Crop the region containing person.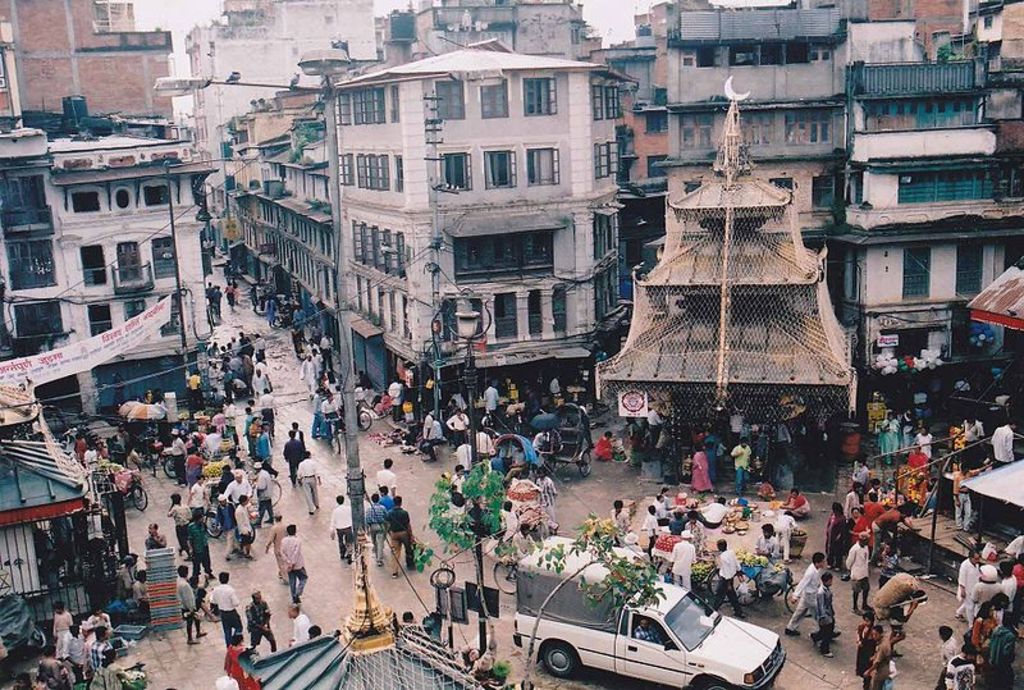
Crop region: 969:606:995:652.
